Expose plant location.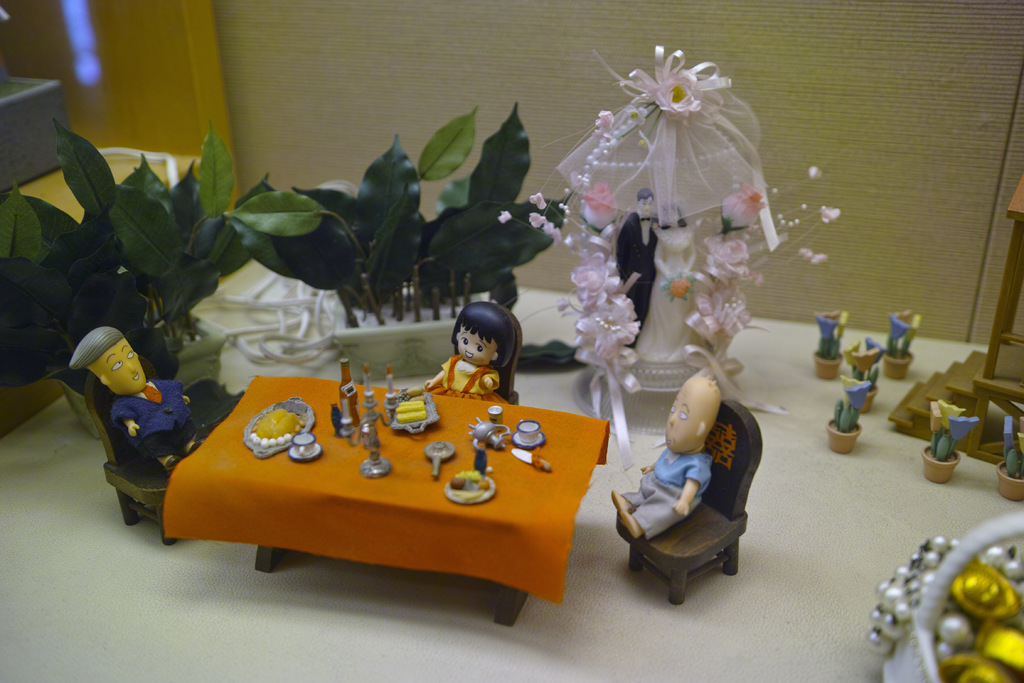
Exposed at (left=0, top=111, right=278, bottom=358).
